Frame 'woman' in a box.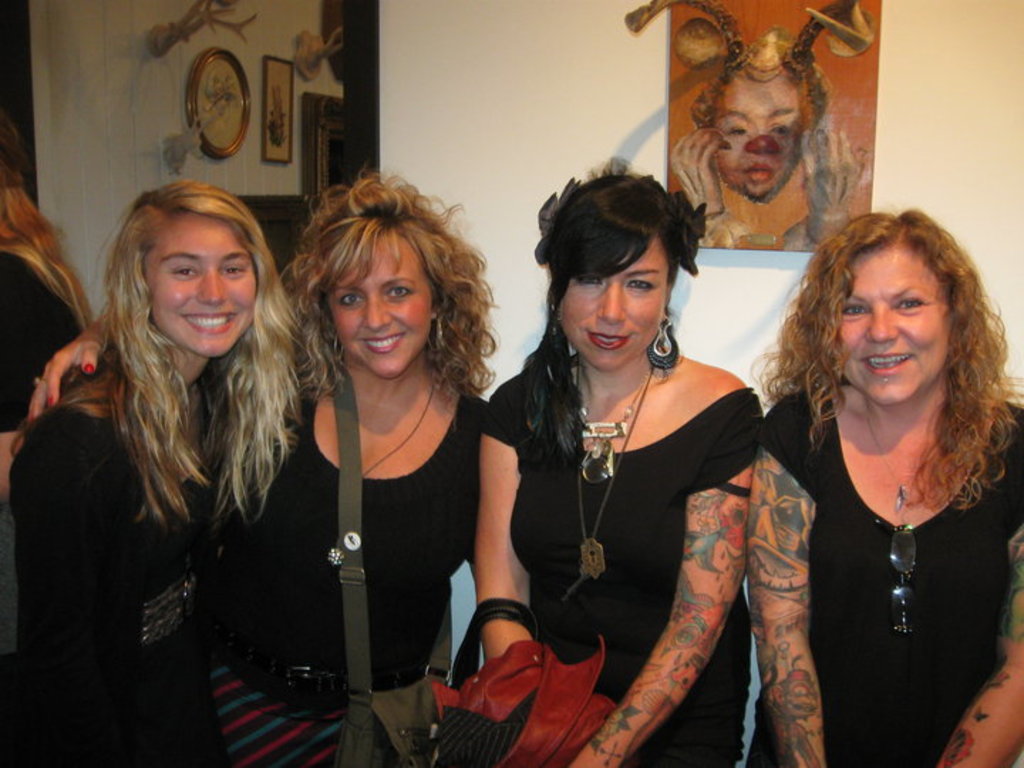
23/169/495/767.
